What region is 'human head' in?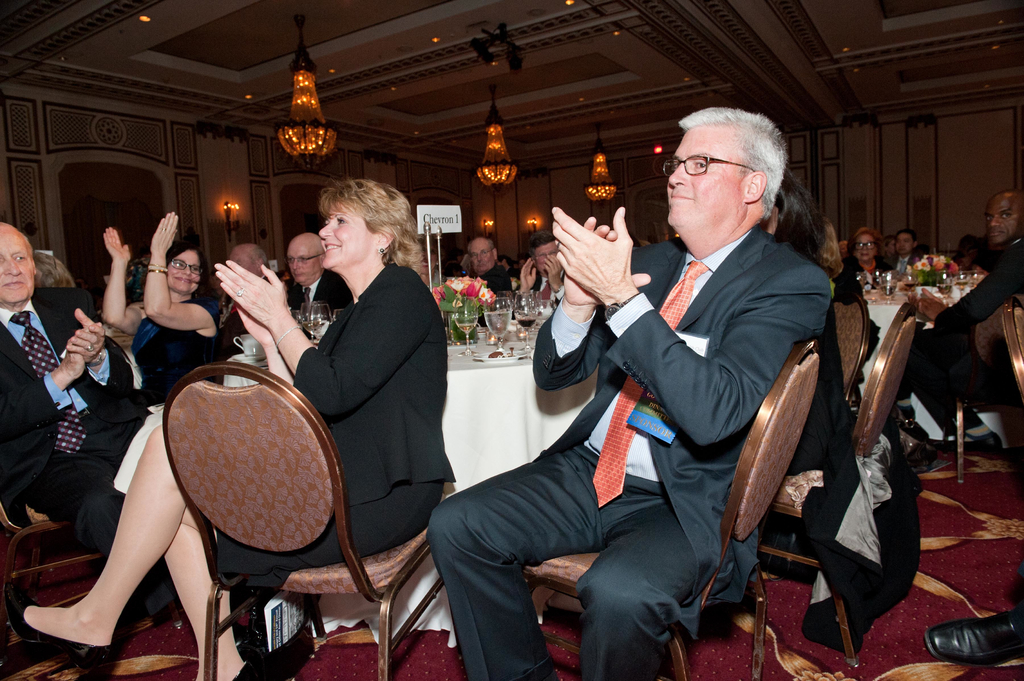
(x1=664, y1=106, x2=802, y2=241).
